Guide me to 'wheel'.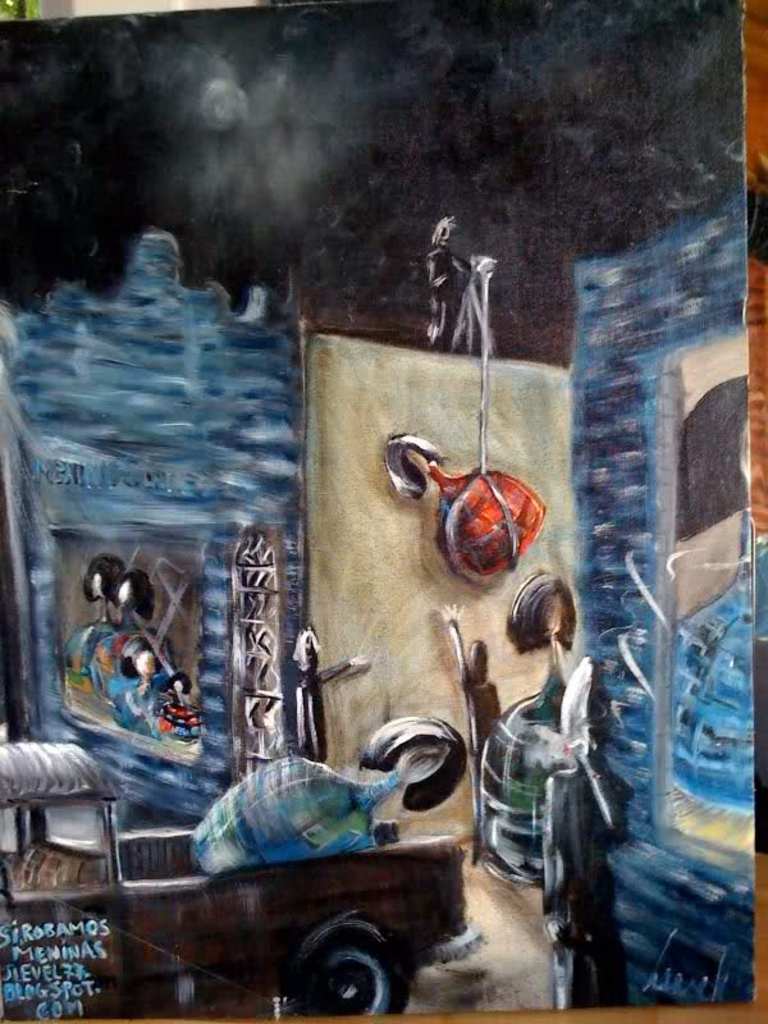
Guidance: <box>543,776,630,1014</box>.
